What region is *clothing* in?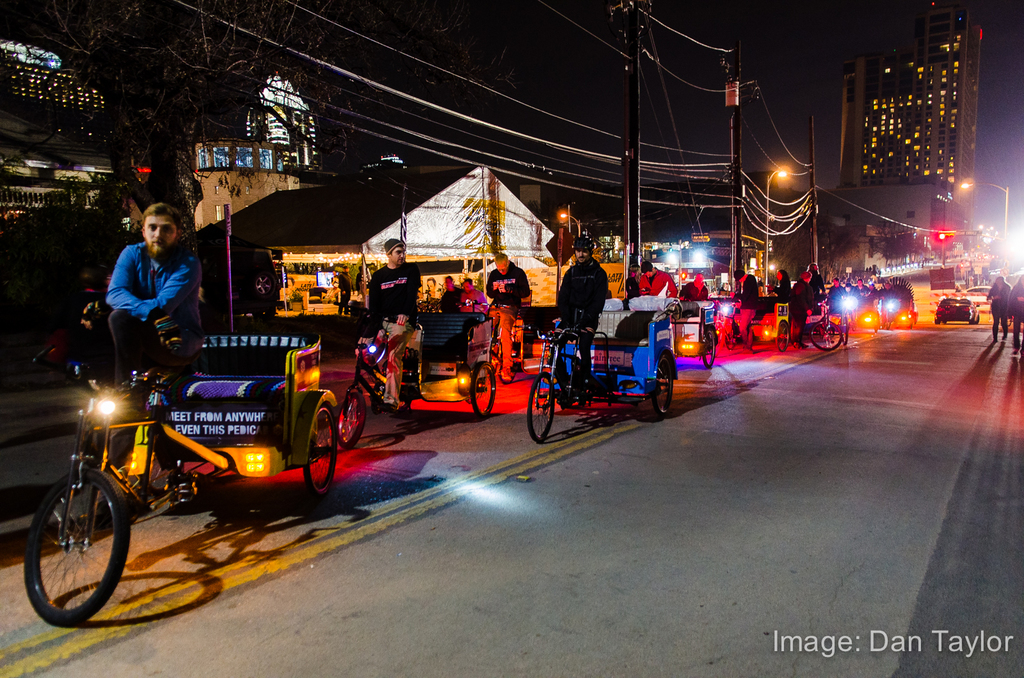
[489,264,531,370].
